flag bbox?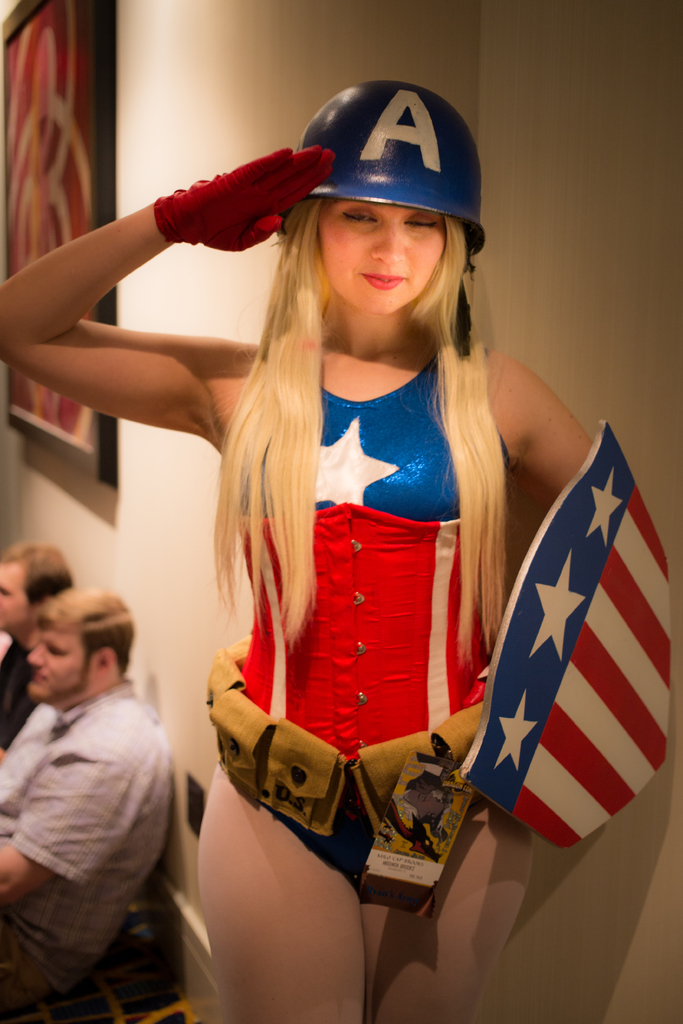
458, 408, 675, 896
